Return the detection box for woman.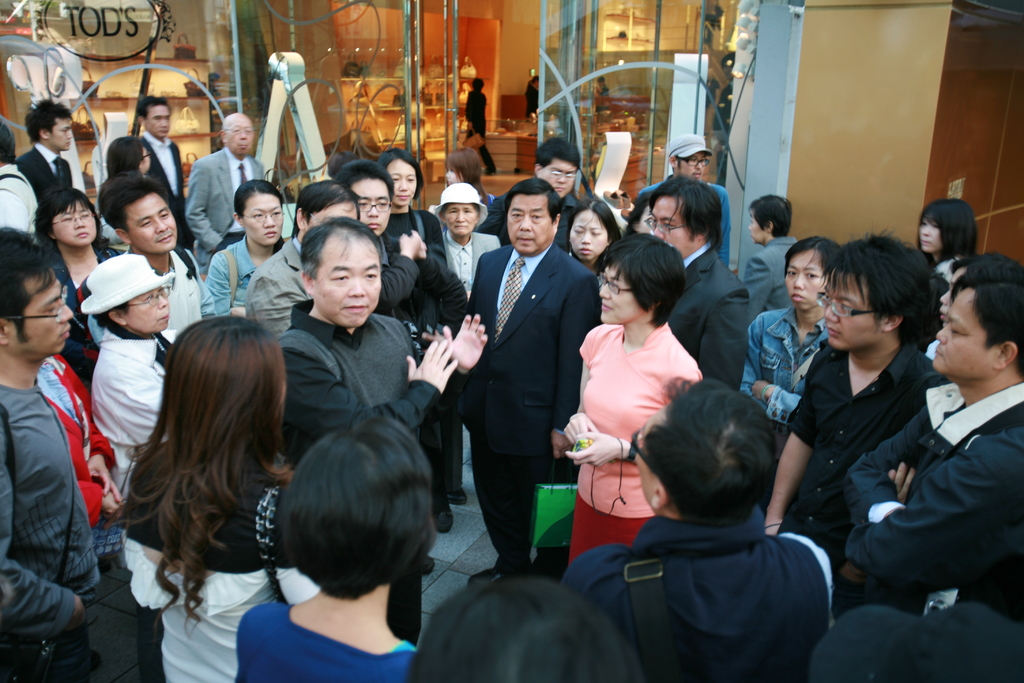
(429,182,502,302).
